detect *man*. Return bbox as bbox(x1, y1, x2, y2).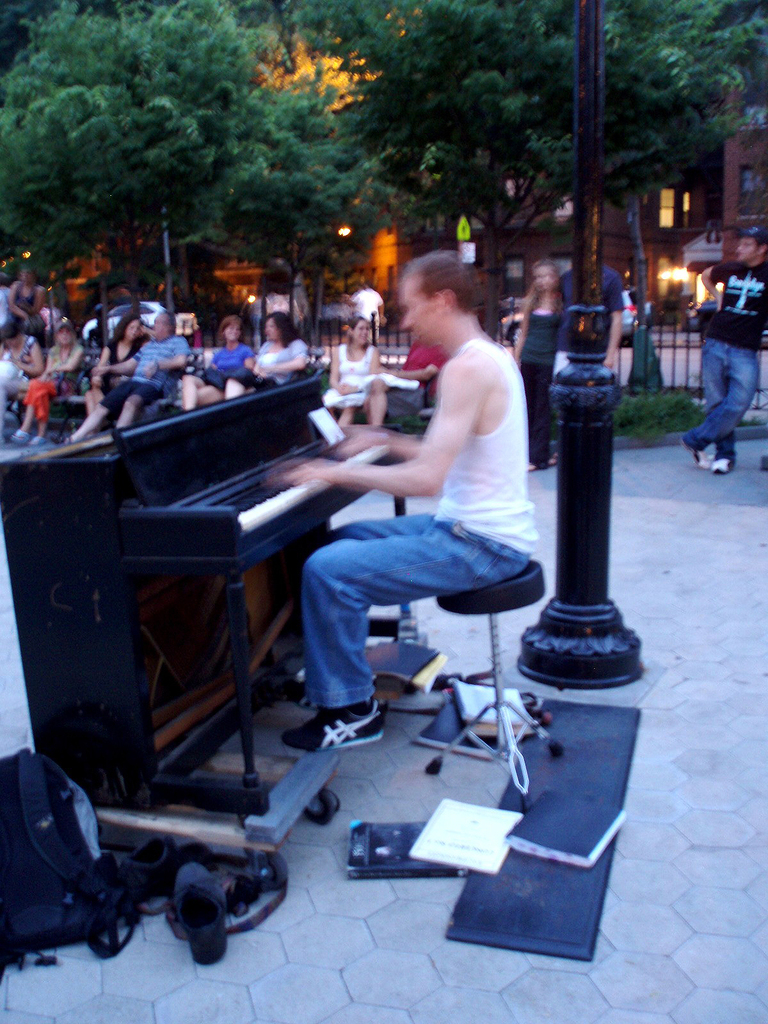
bbox(93, 307, 191, 437).
